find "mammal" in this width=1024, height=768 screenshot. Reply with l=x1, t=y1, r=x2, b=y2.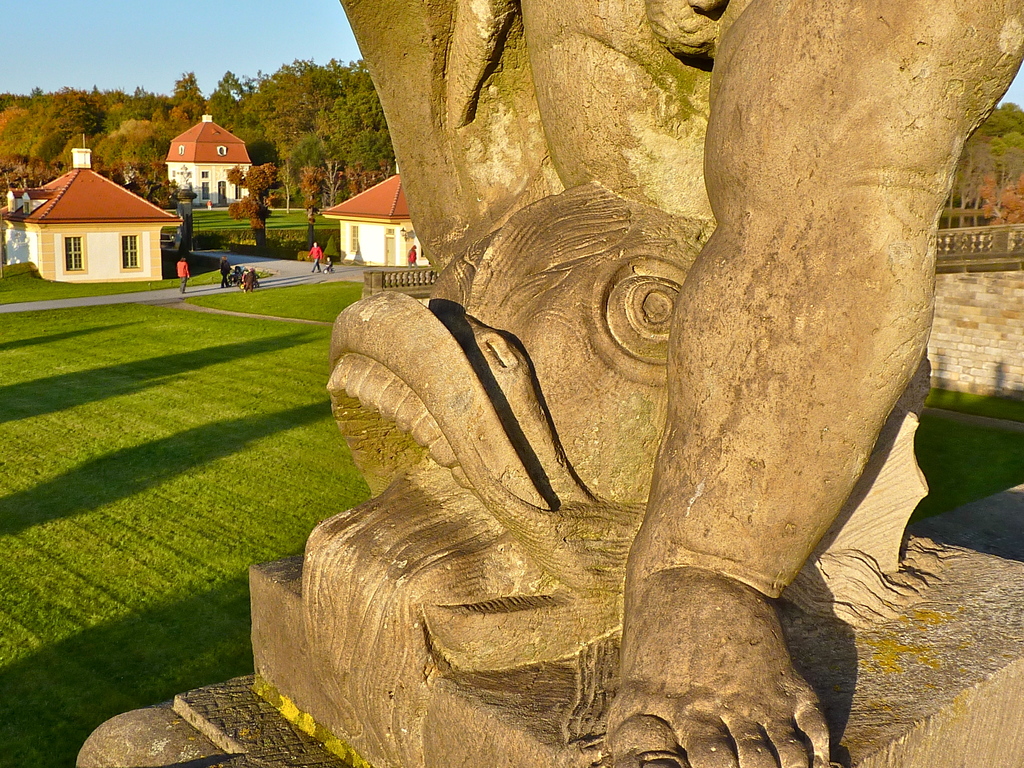
l=326, t=257, r=332, b=272.
